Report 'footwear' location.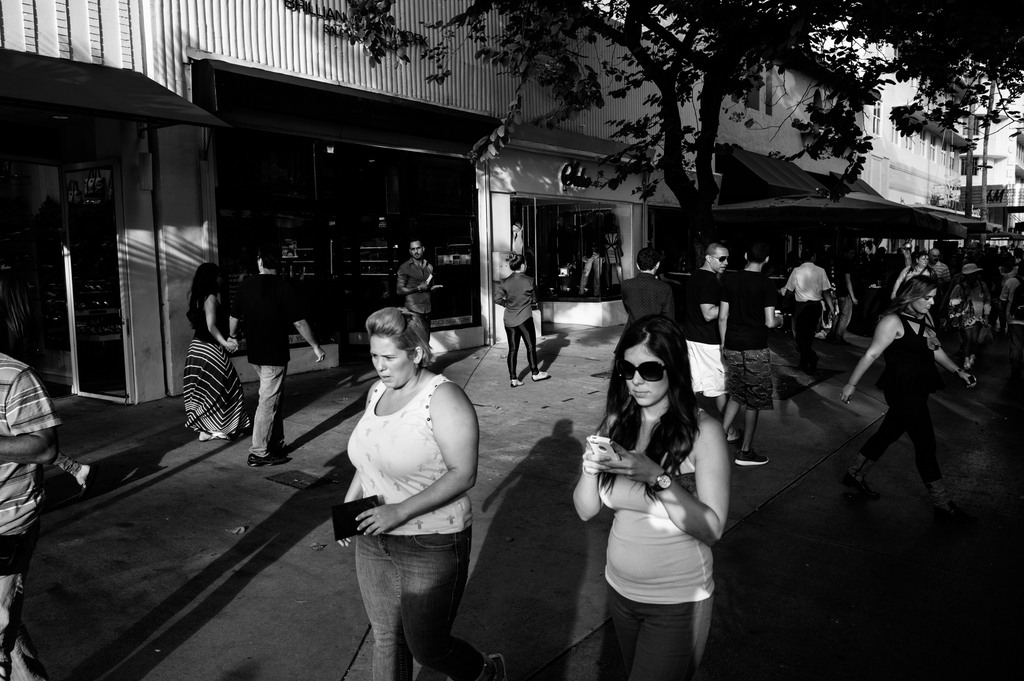
Report: (533, 369, 548, 382).
